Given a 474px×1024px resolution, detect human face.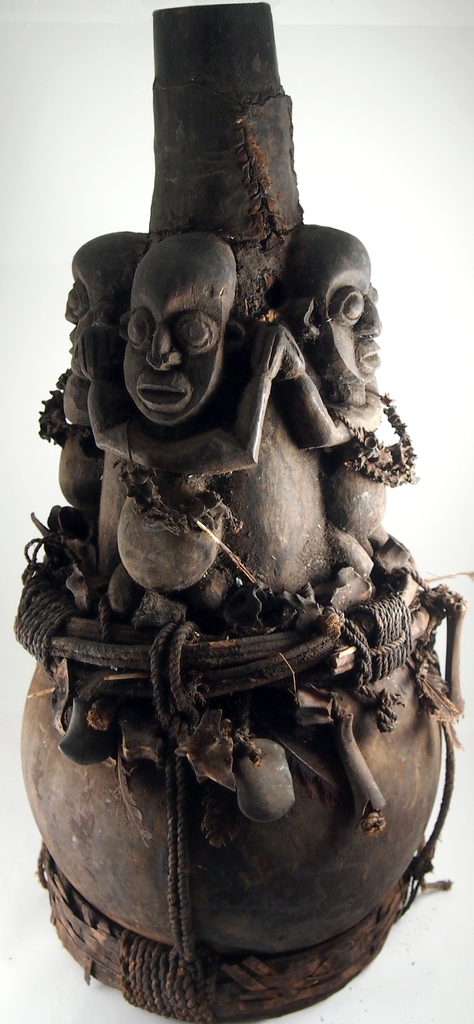
(123, 245, 219, 420).
